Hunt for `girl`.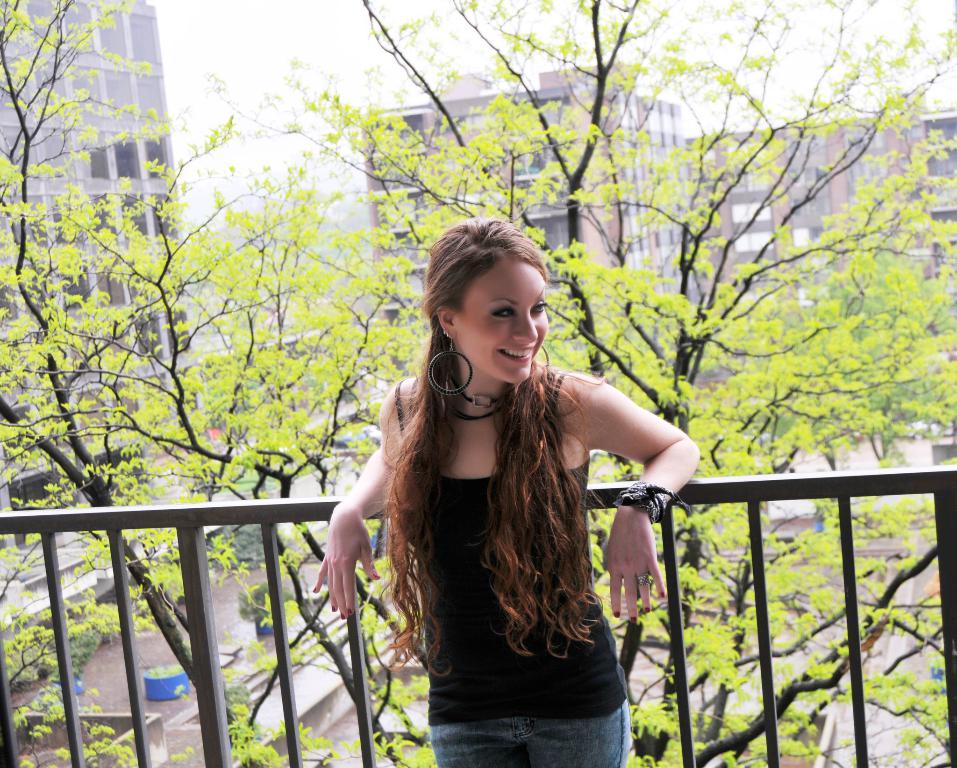
Hunted down at 321:220:703:767.
